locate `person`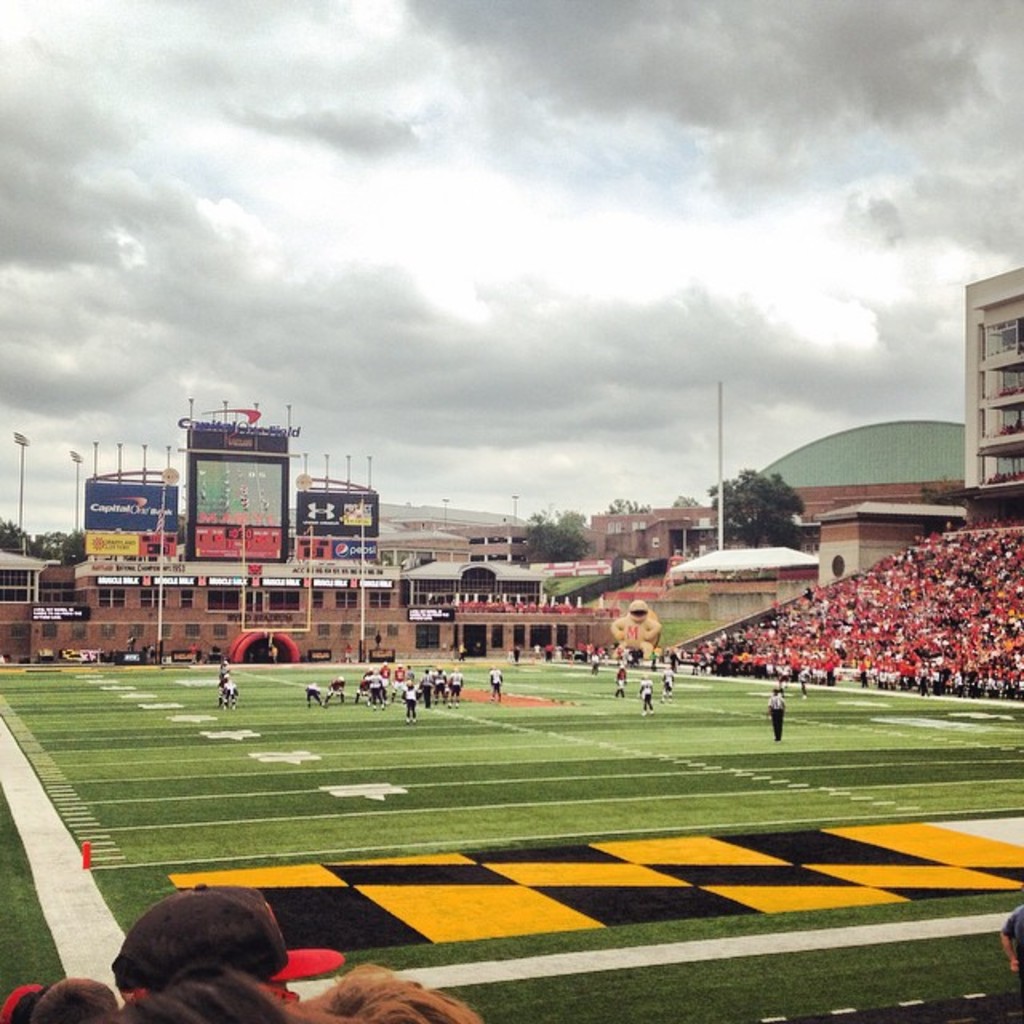
{"left": 493, "top": 666, "right": 501, "bottom": 698}
